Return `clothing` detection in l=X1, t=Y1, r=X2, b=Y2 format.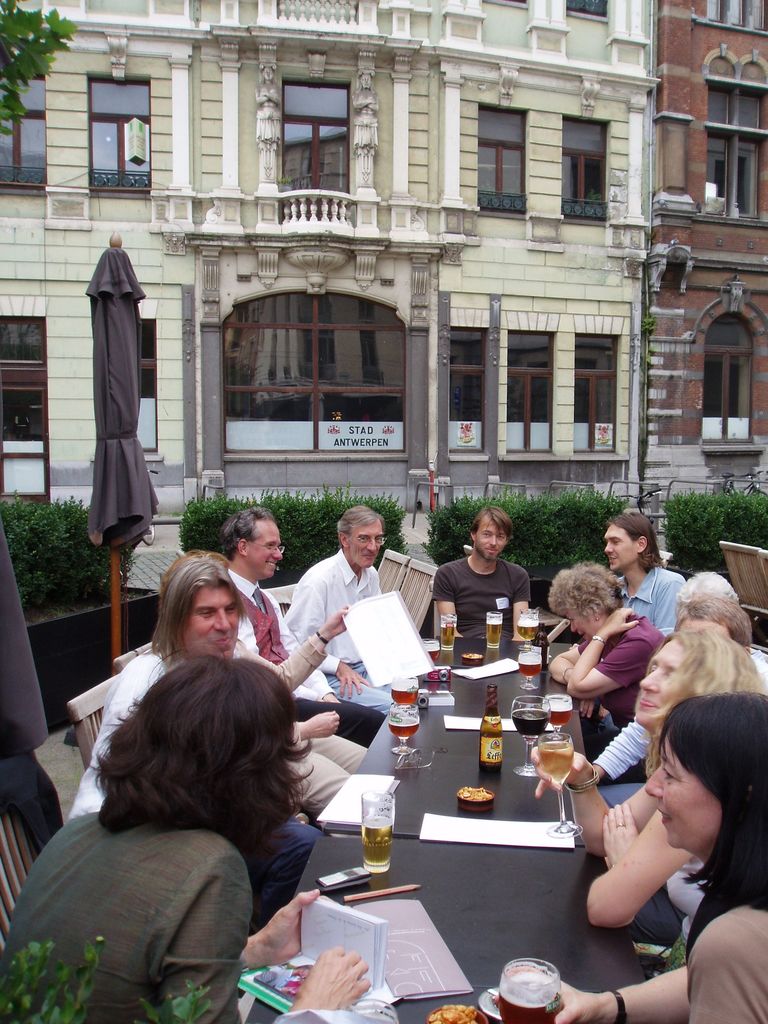
l=355, t=92, r=381, b=151.
